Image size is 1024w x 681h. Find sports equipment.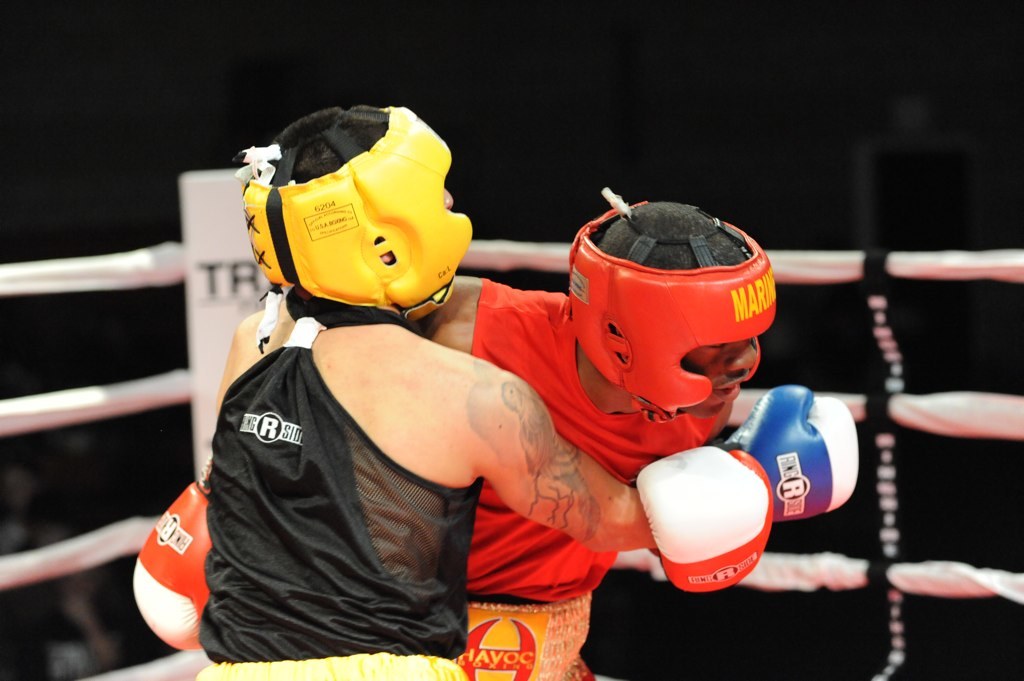
[x1=243, y1=102, x2=472, y2=329].
